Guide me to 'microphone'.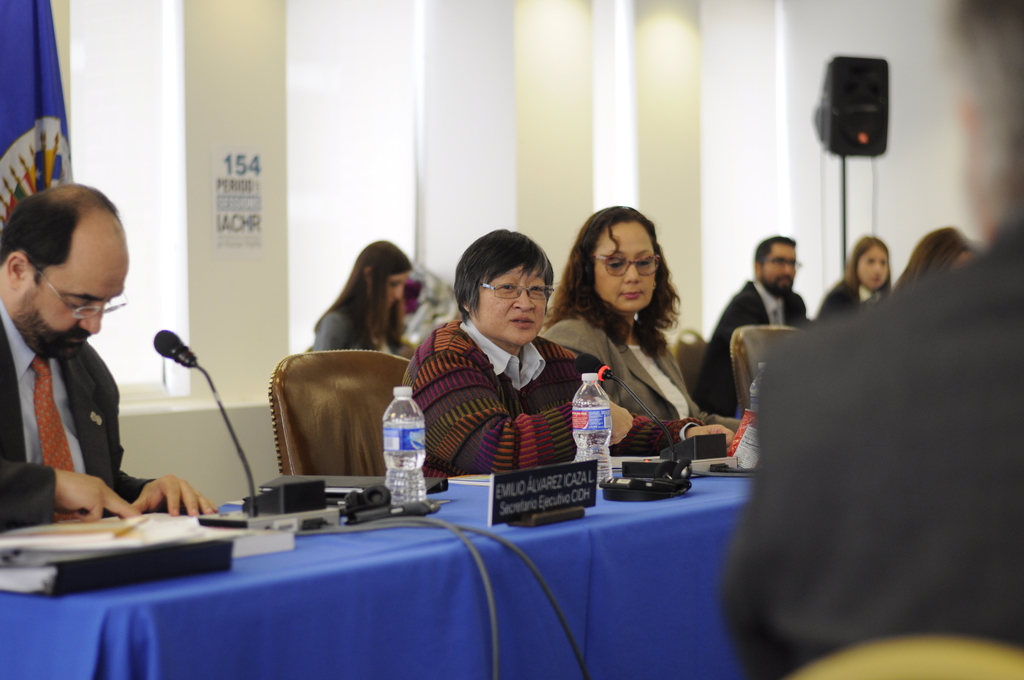
Guidance: <bbox>149, 325, 259, 517</bbox>.
